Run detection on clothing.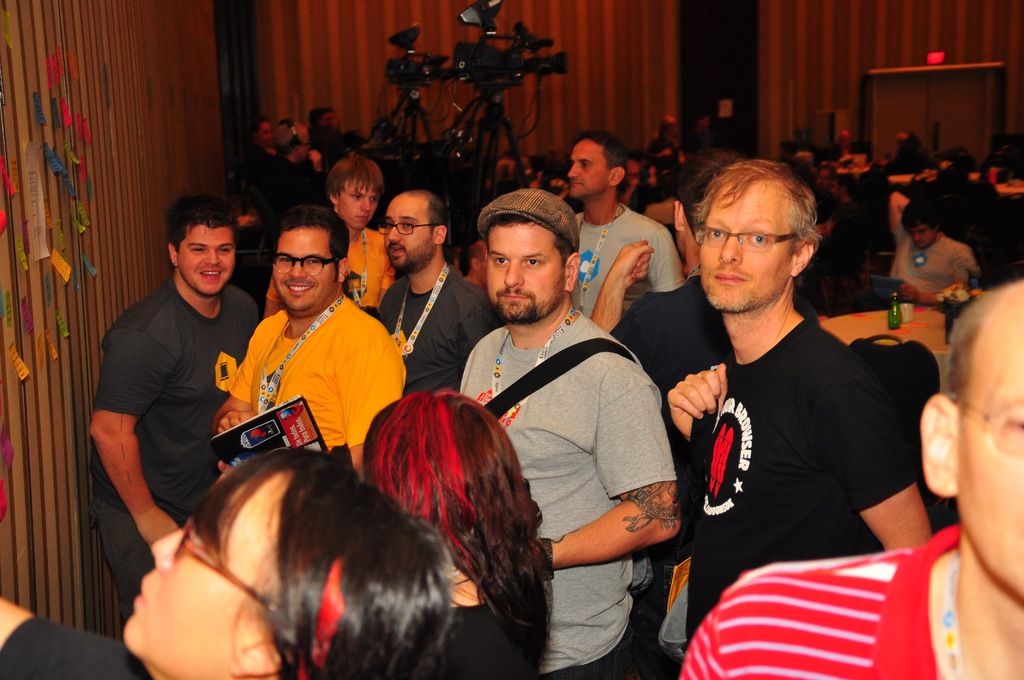
Result: BBox(381, 266, 497, 390).
